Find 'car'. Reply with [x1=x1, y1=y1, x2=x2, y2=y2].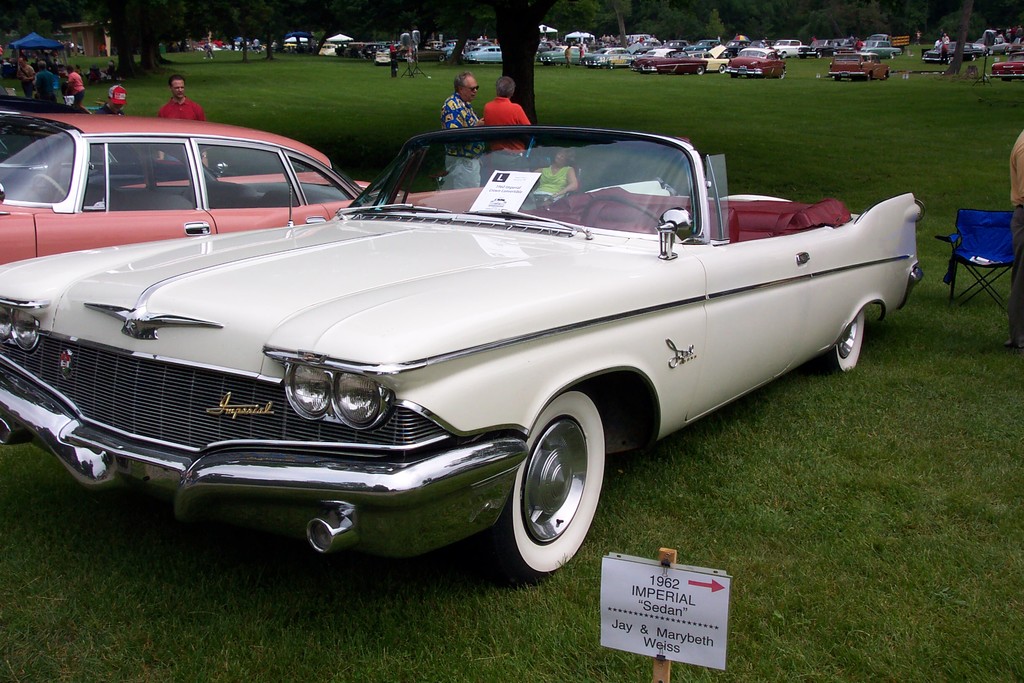
[x1=653, y1=38, x2=689, y2=48].
